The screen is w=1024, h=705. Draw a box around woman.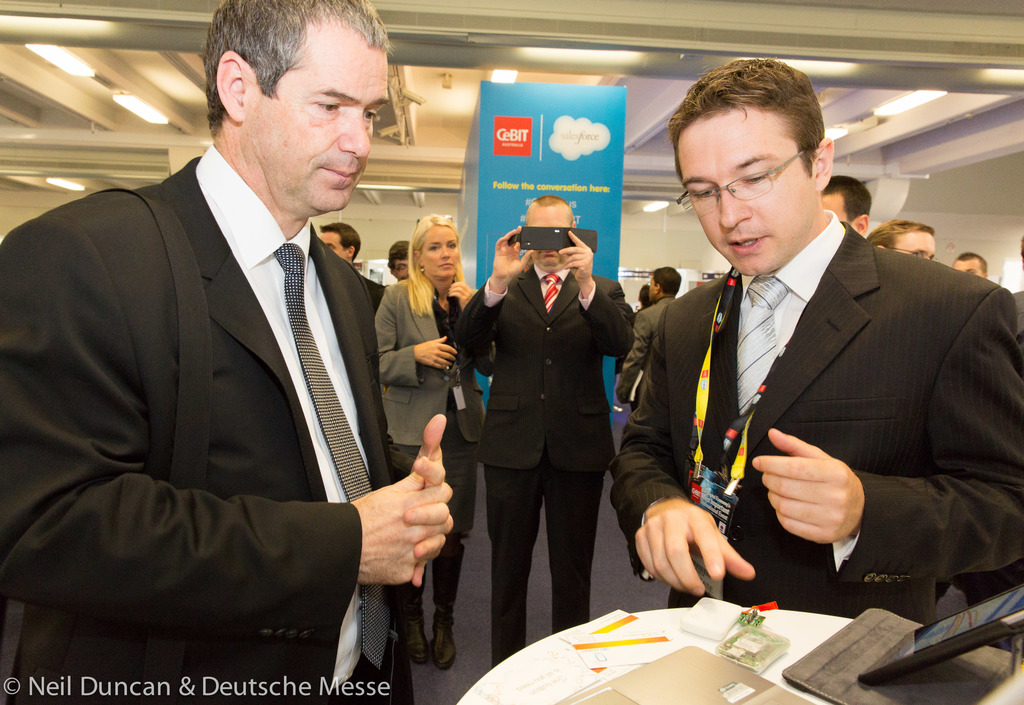
detection(340, 170, 483, 688).
